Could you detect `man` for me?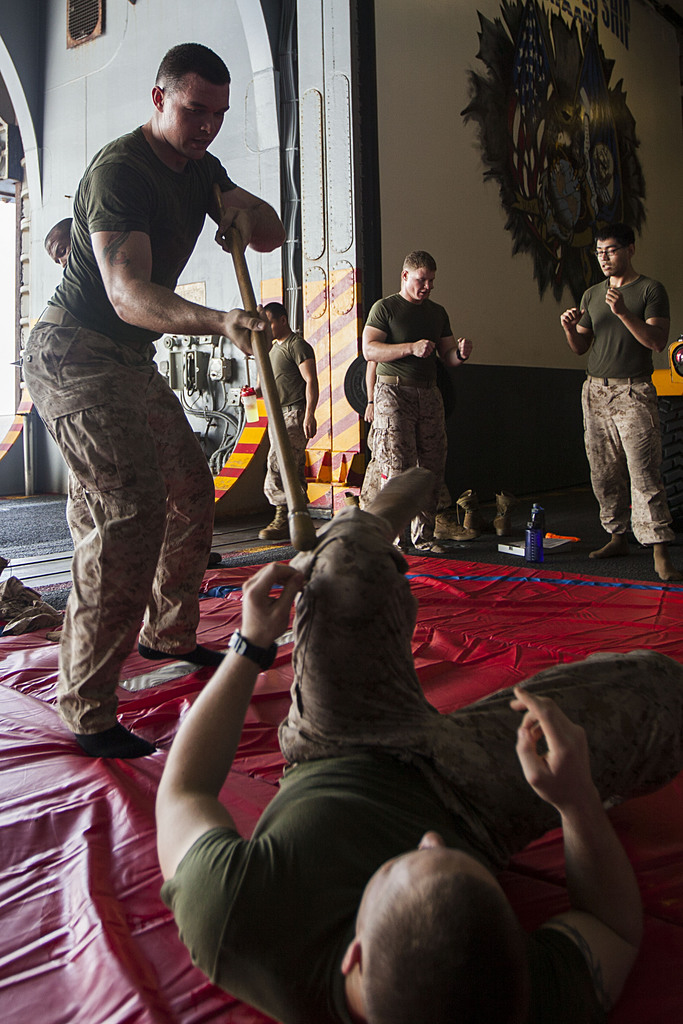
Detection result: crop(33, 43, 272, 766).
